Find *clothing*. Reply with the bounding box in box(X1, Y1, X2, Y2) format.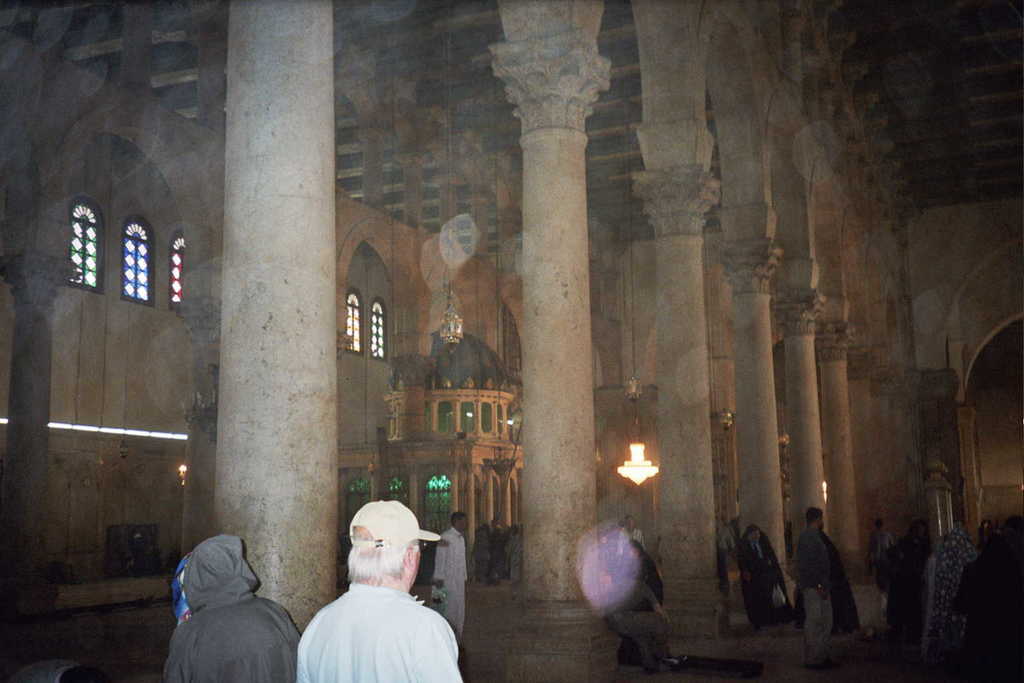
box(287, 576, 469, 682).
